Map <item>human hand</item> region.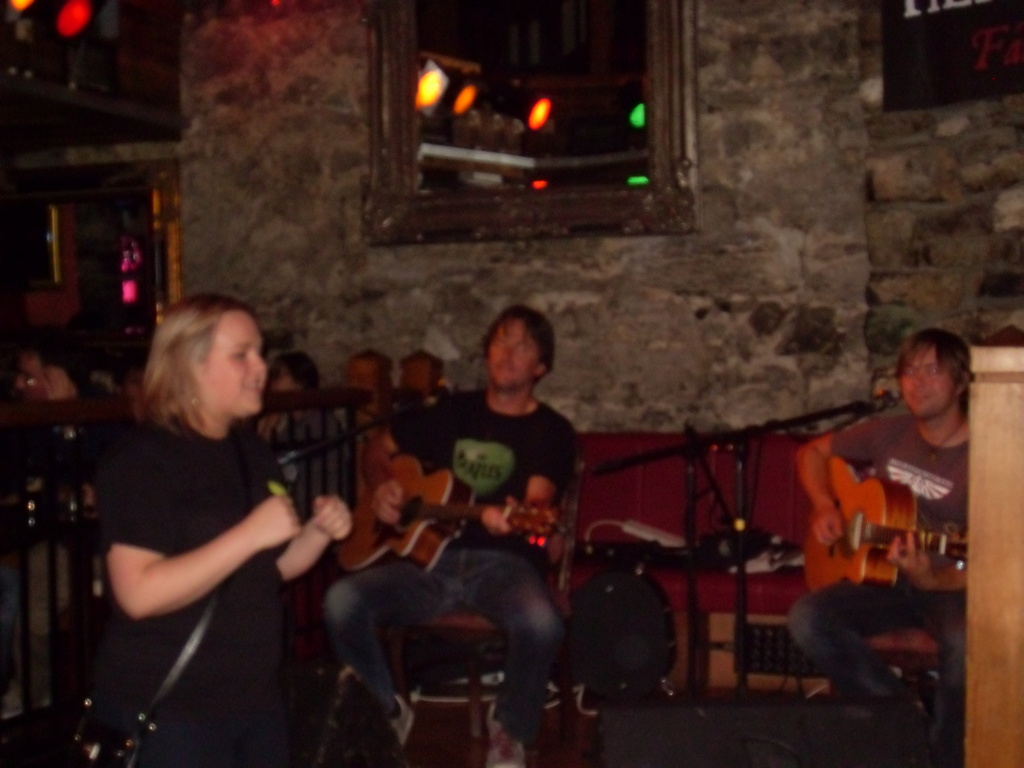
Mapped to [left=481, top=497, right=521, bottom=538].
